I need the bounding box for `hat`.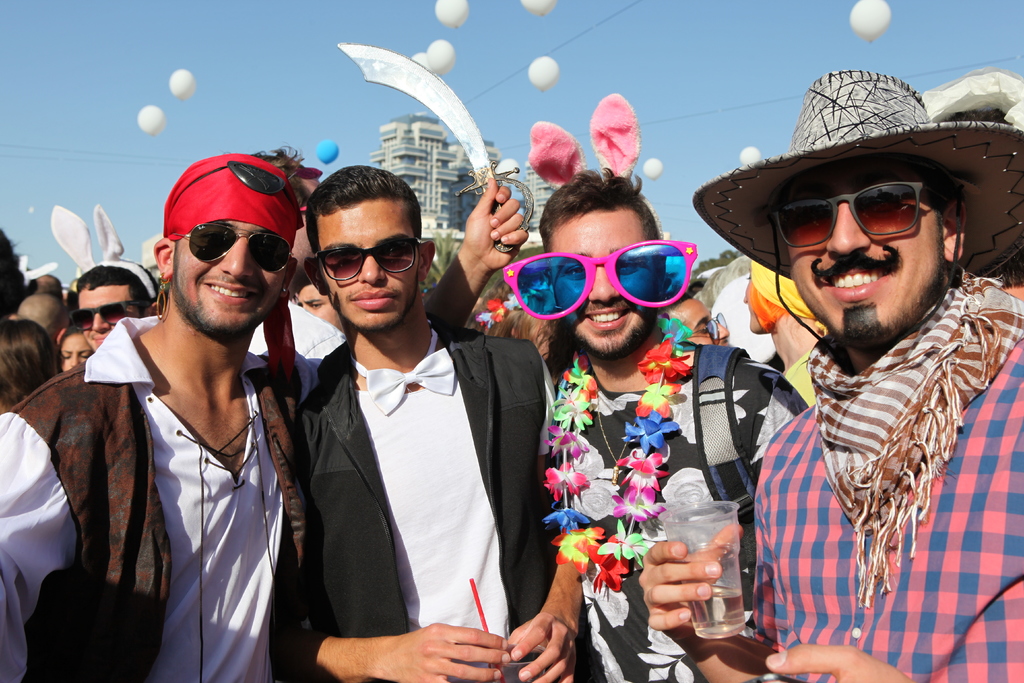
Here it is: [690,68,1023,352].
